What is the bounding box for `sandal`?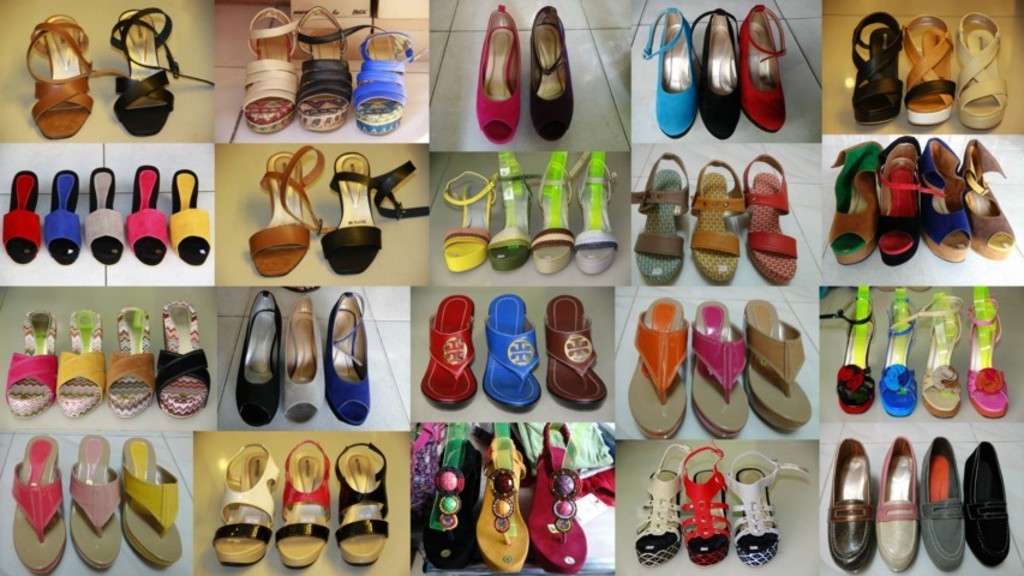
[163, 166, 216, 265].
